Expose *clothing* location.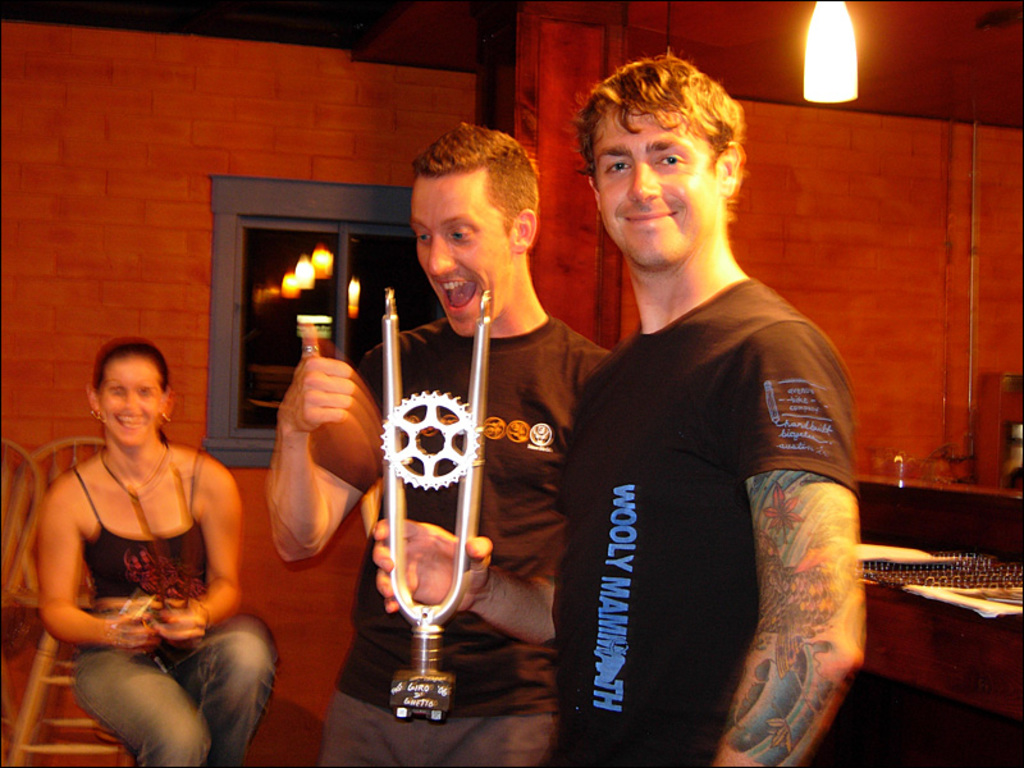
Exposed at bbox(81, 440, 310, 767).
